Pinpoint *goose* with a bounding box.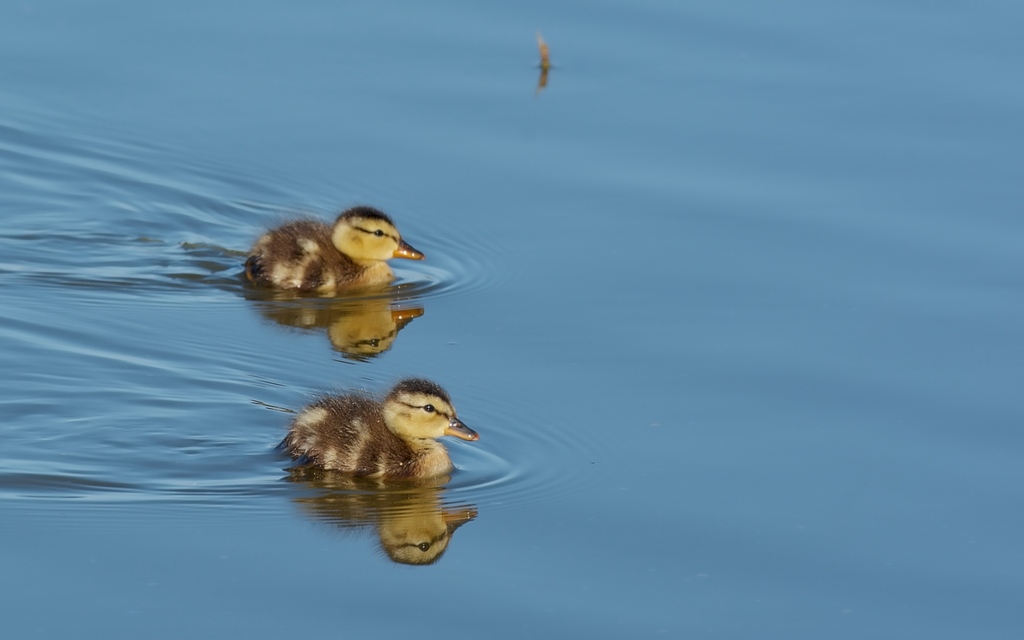
bbox(248, 204, 426, 293).
